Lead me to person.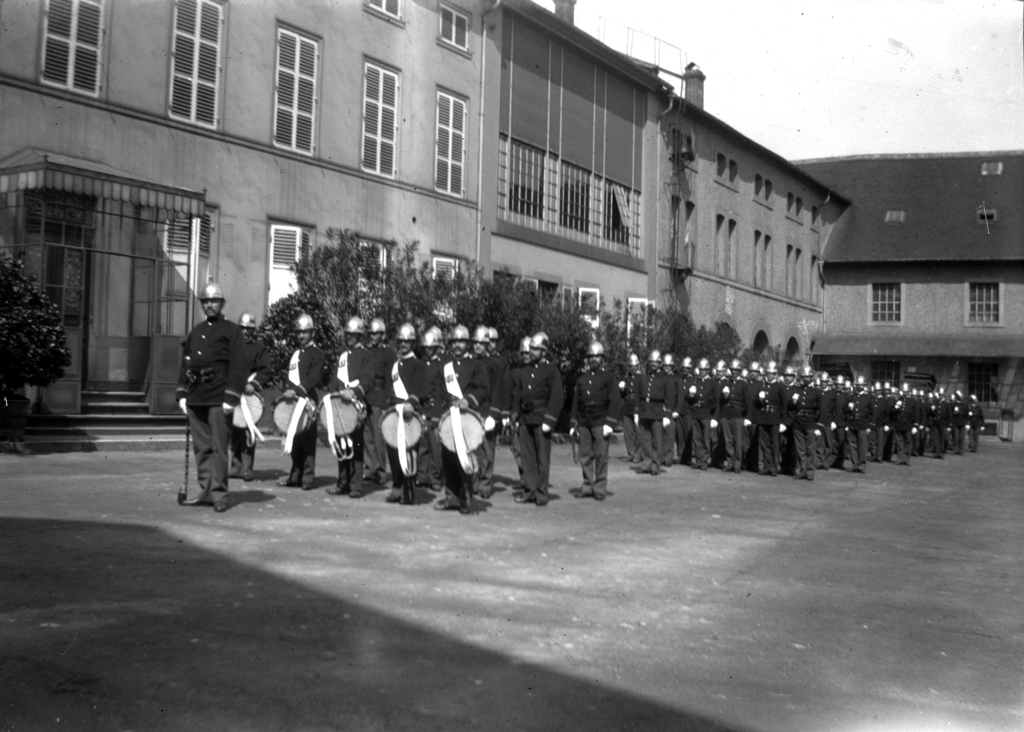
Lead to detection(388, 320, 425, 502).
